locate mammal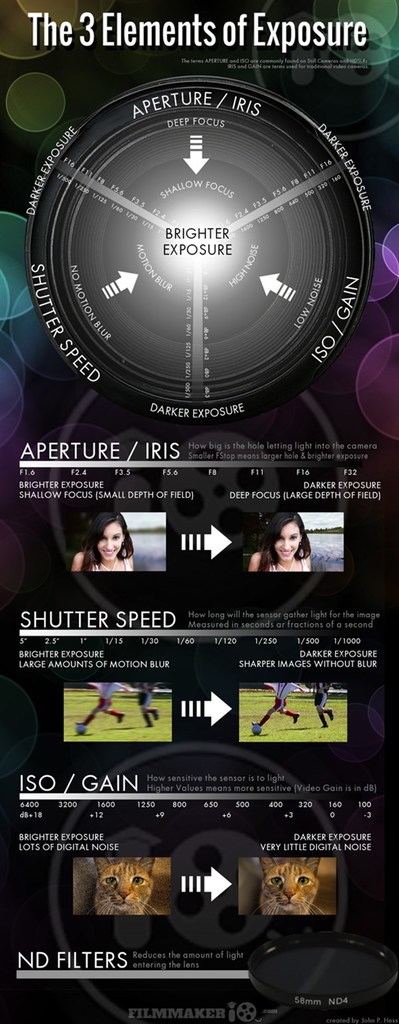
pyautogui.locateOnScreen(66, 502, 142, 580)
